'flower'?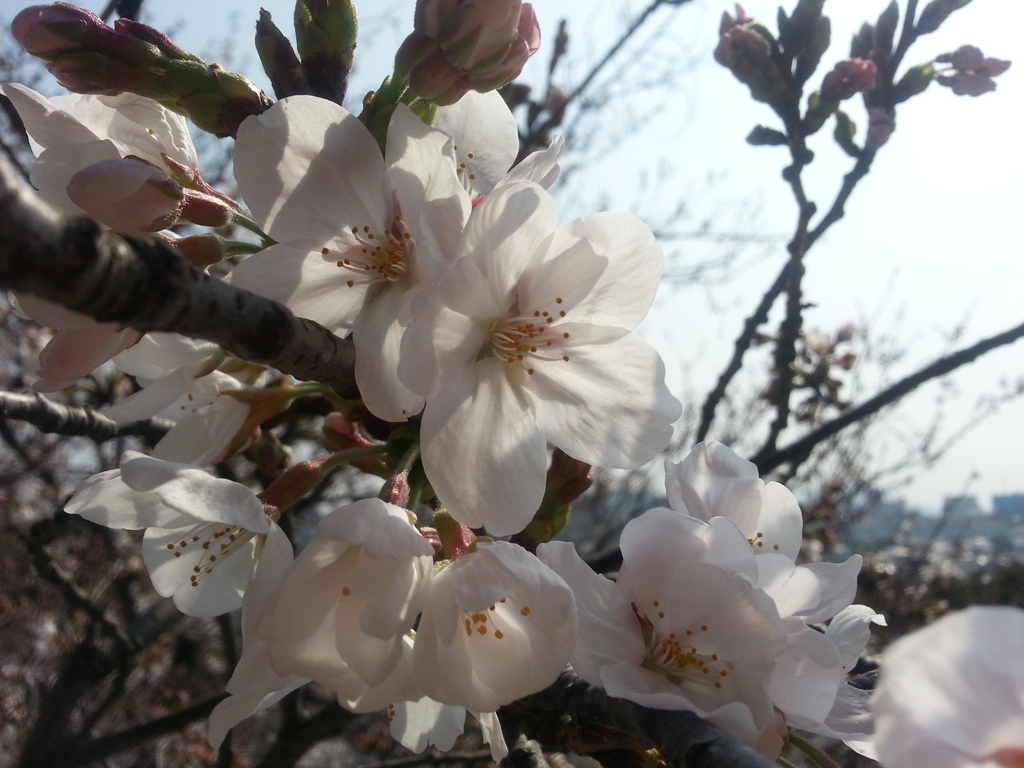
select_region(107, 335, 256, 461)
